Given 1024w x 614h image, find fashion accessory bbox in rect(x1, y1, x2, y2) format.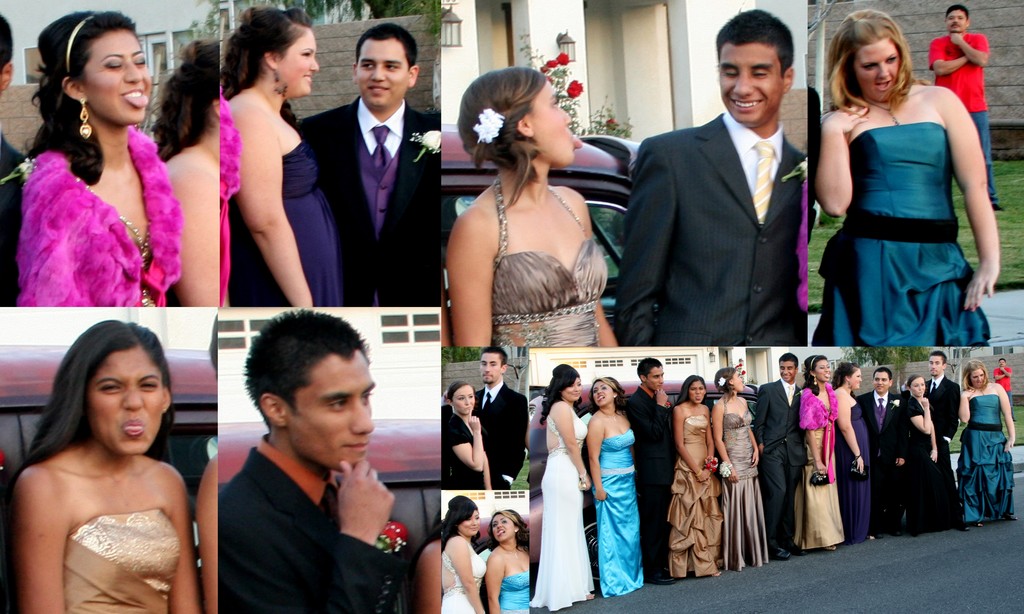
rect(79, 95, 92, 139).
